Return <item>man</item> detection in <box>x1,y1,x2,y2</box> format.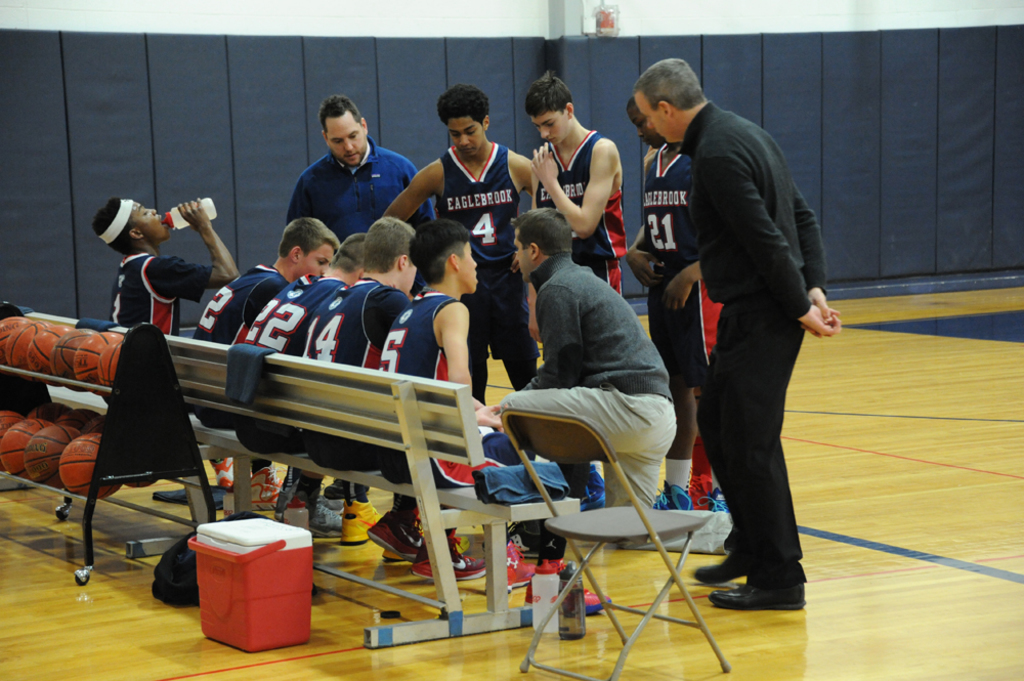
<box>91,195,284,514</box>.
